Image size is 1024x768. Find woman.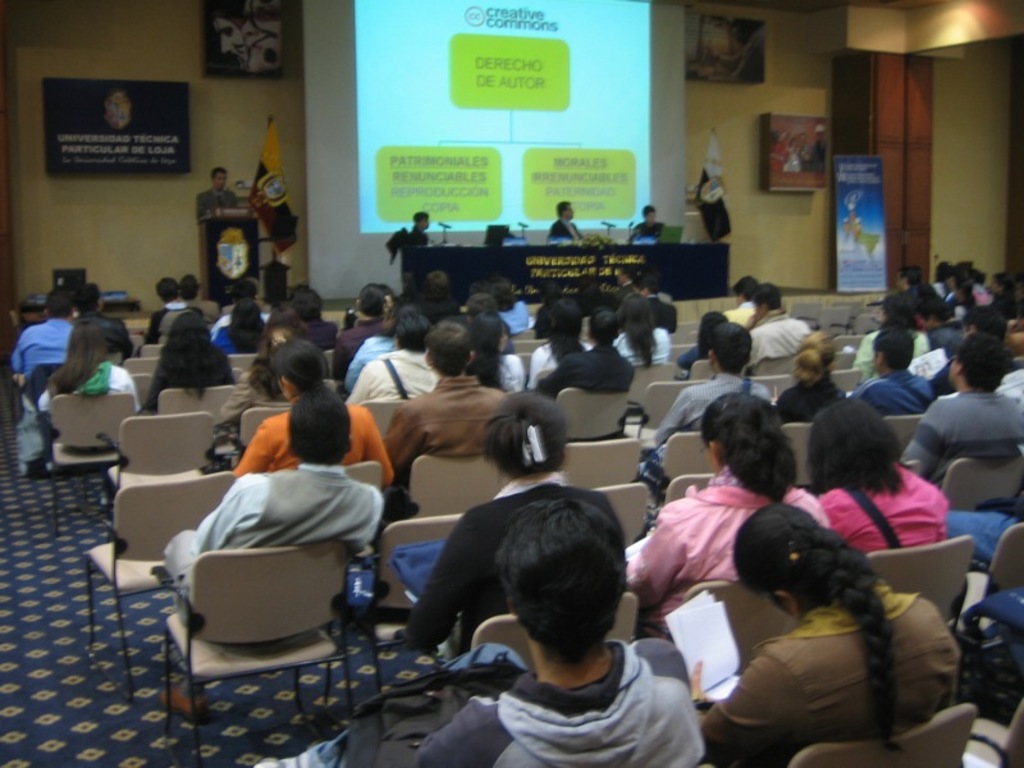
x1=413, y1=271, x2=460, y2=319.
